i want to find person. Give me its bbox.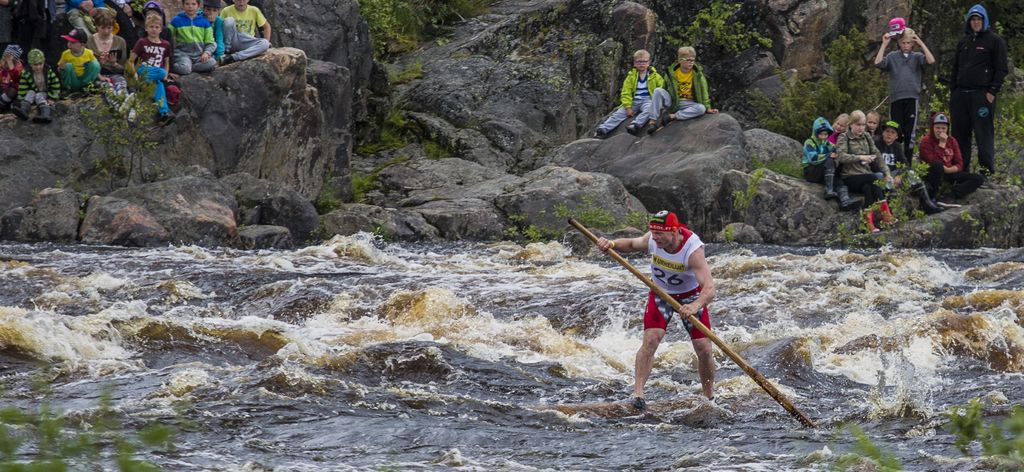
(871,17,938,168).
